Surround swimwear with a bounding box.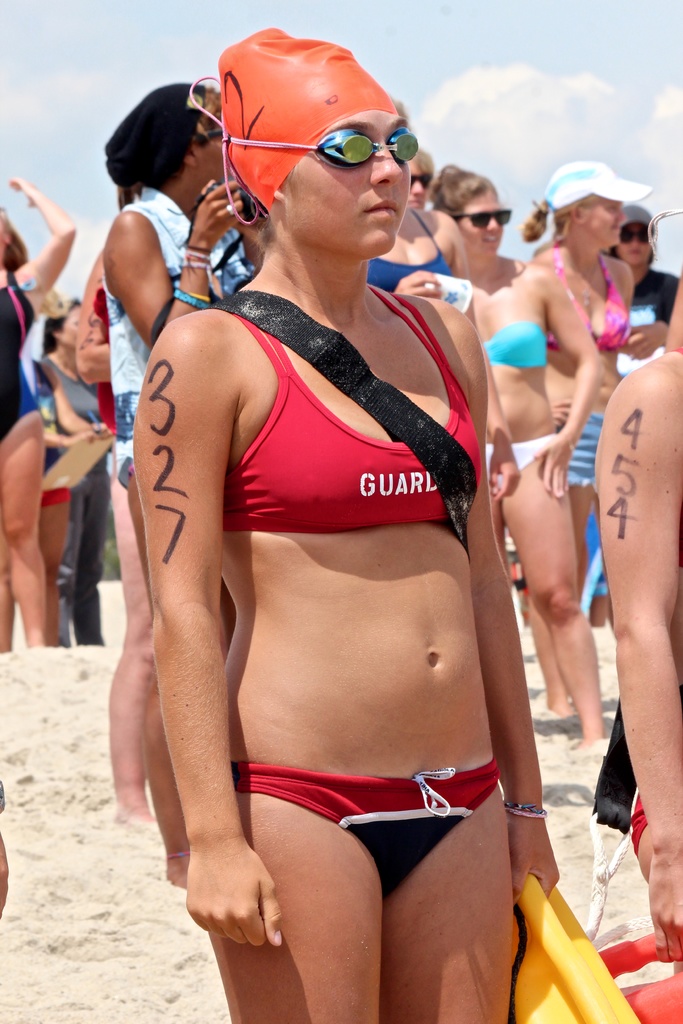
crop(234, 760, 506, 900).
